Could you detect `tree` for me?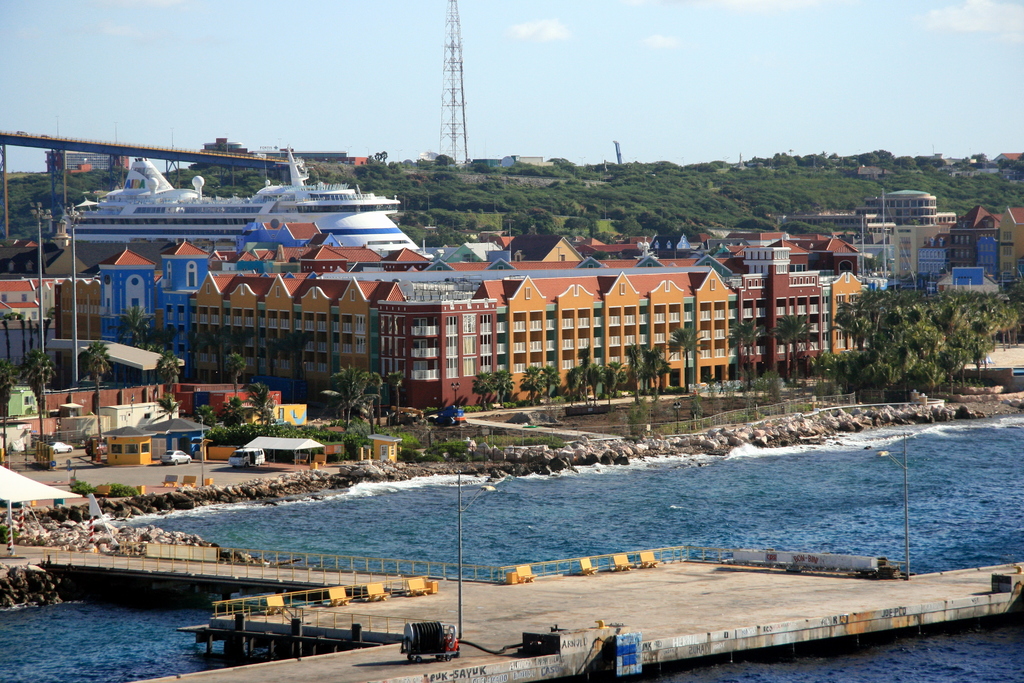
Detection result: [471, 372, 495, 411].
